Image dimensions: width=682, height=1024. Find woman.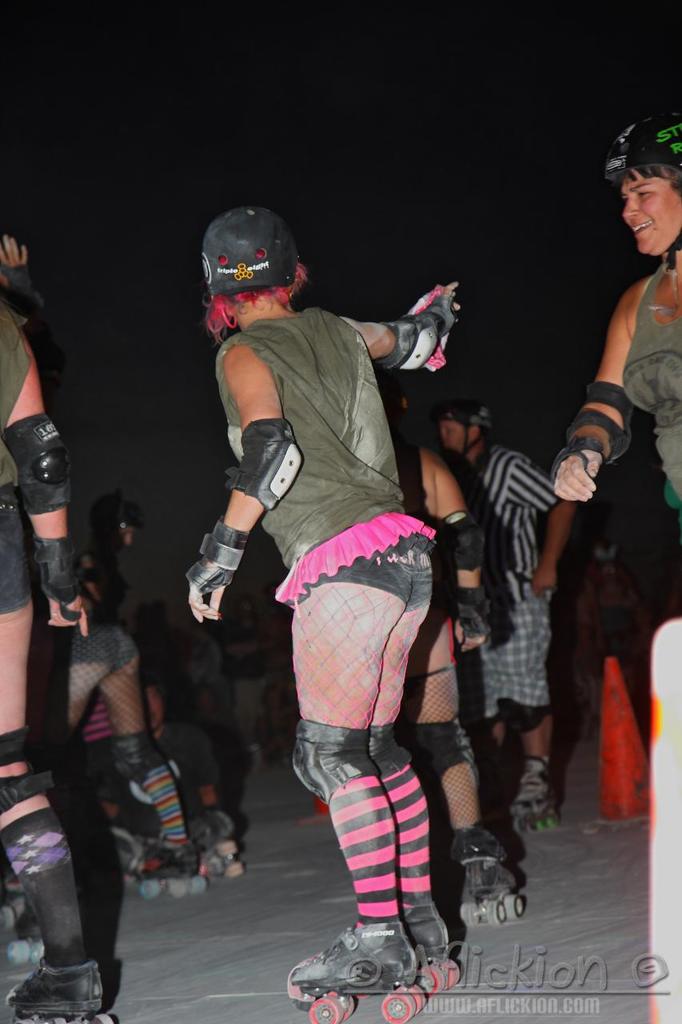
[558,111,681,518].
